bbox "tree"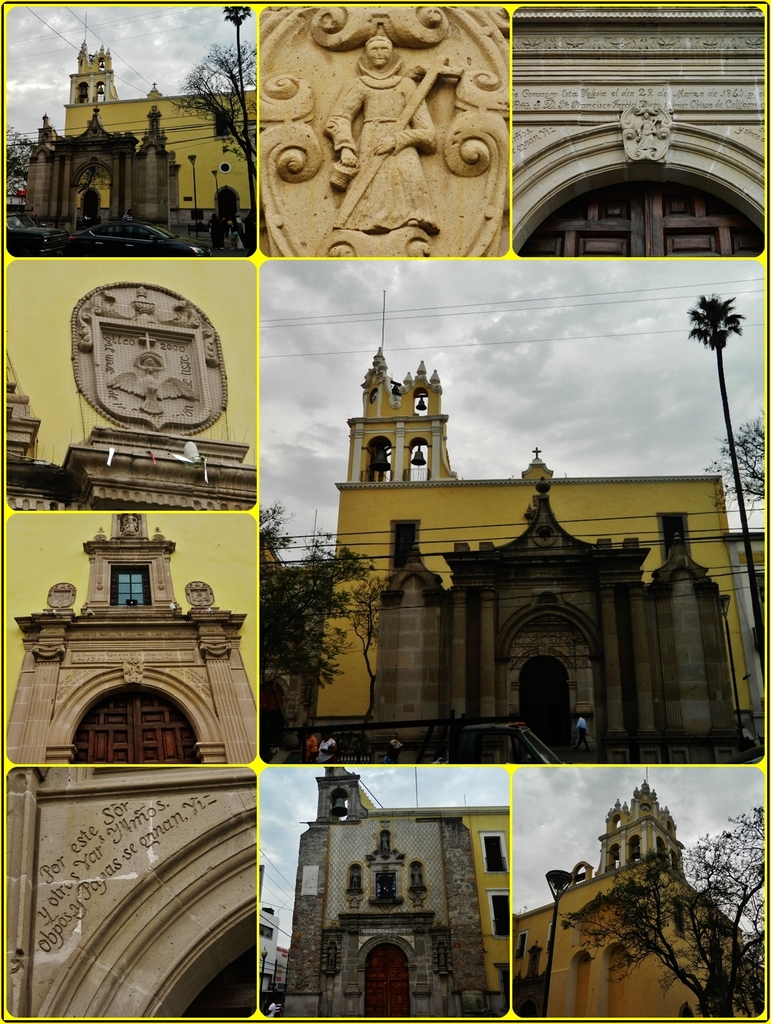
<box>556,806,765,1018</box>
